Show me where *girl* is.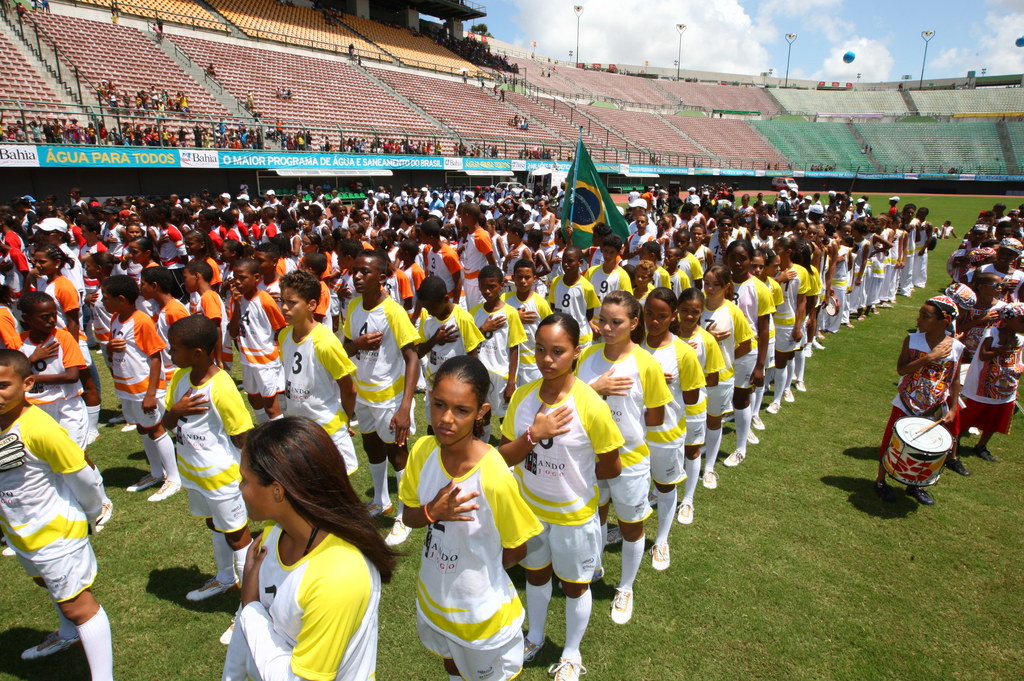
*girl* is at BBox(498, 310, 625, 680).
